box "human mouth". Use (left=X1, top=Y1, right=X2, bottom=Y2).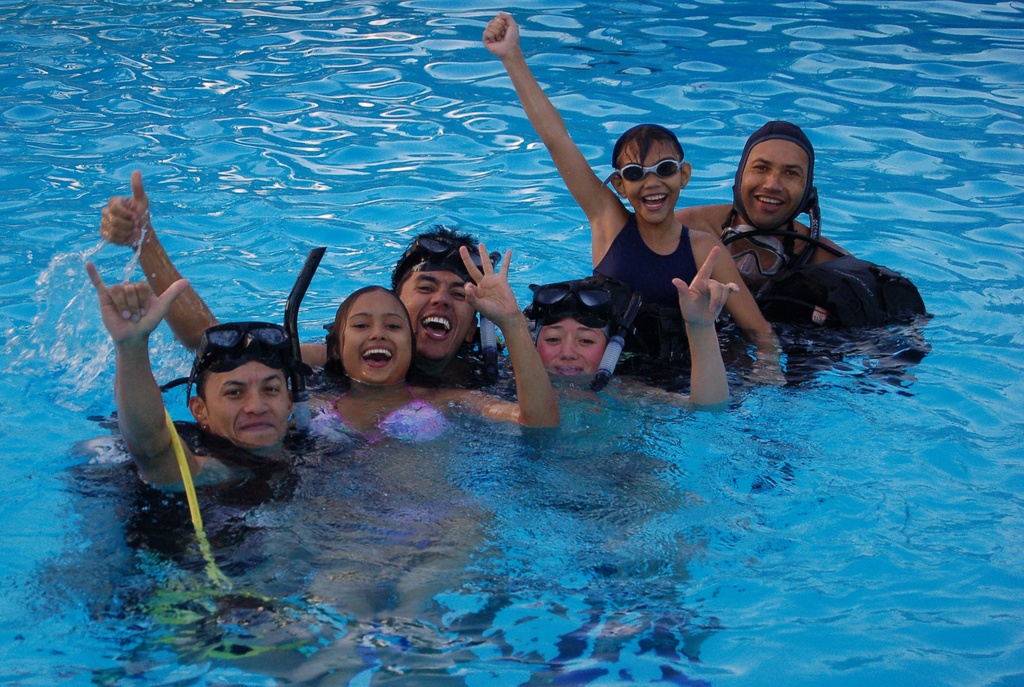
(left=420, top=311, right=460, bottom=344).
